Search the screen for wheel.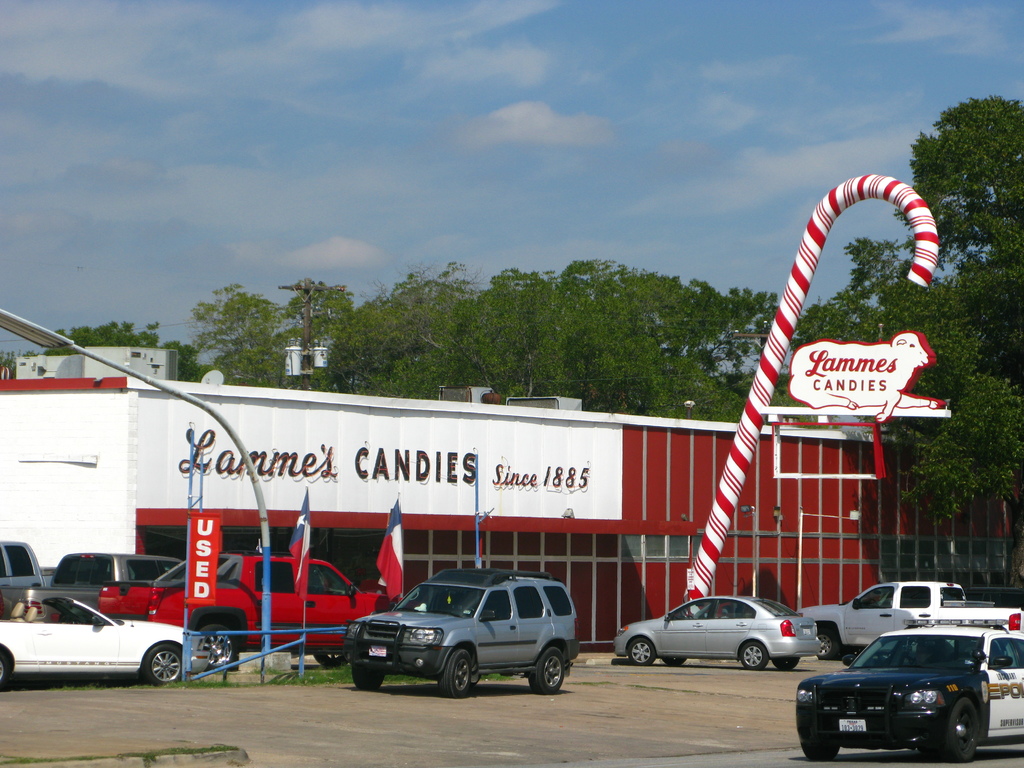
Found at 143,643,184,682.
